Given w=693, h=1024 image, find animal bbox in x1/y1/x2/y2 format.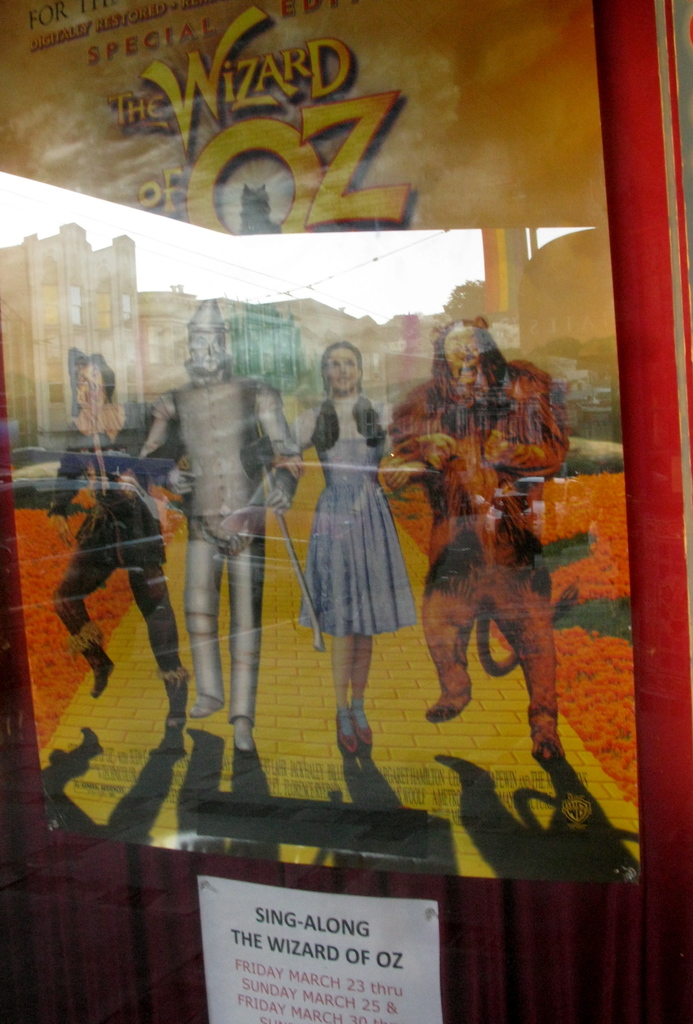
396/314/573/769.
